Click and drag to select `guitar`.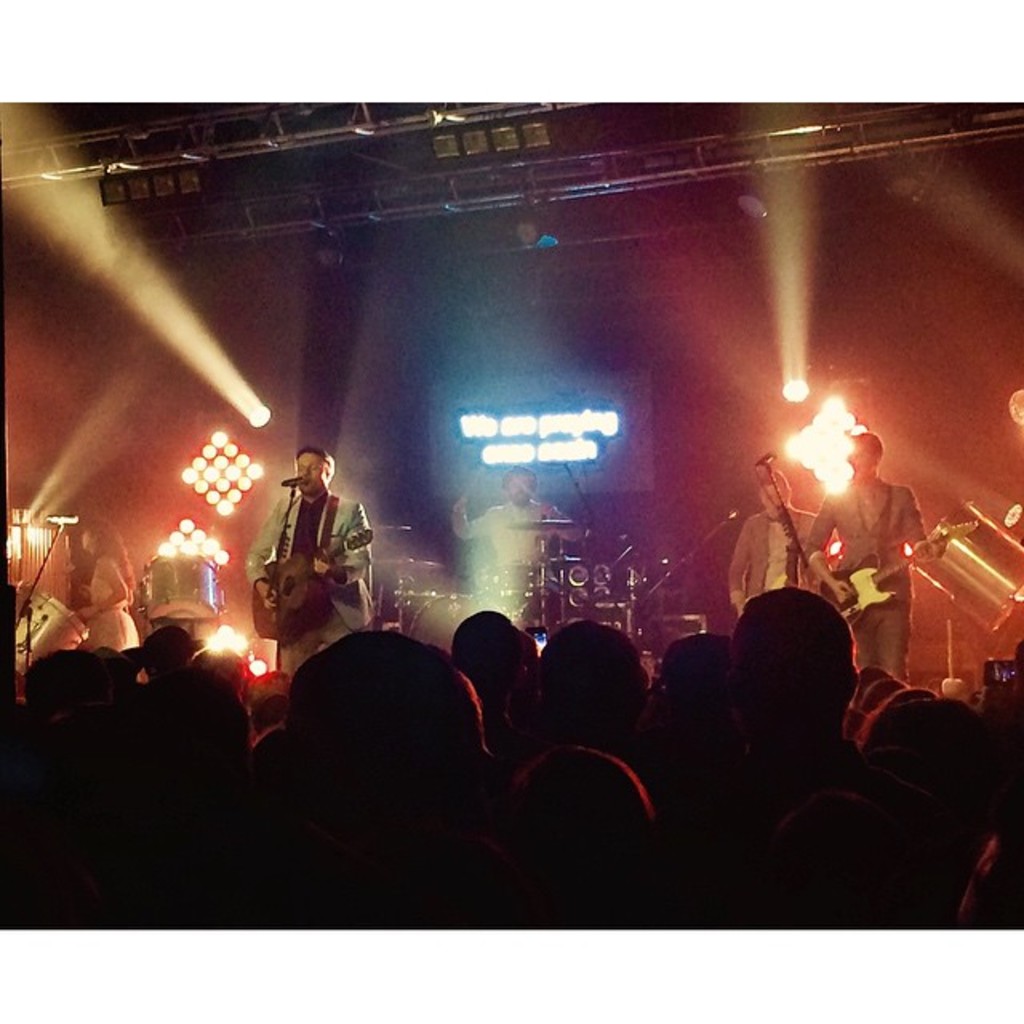
Selection: <region>814, 528, 992, 621</region>.
